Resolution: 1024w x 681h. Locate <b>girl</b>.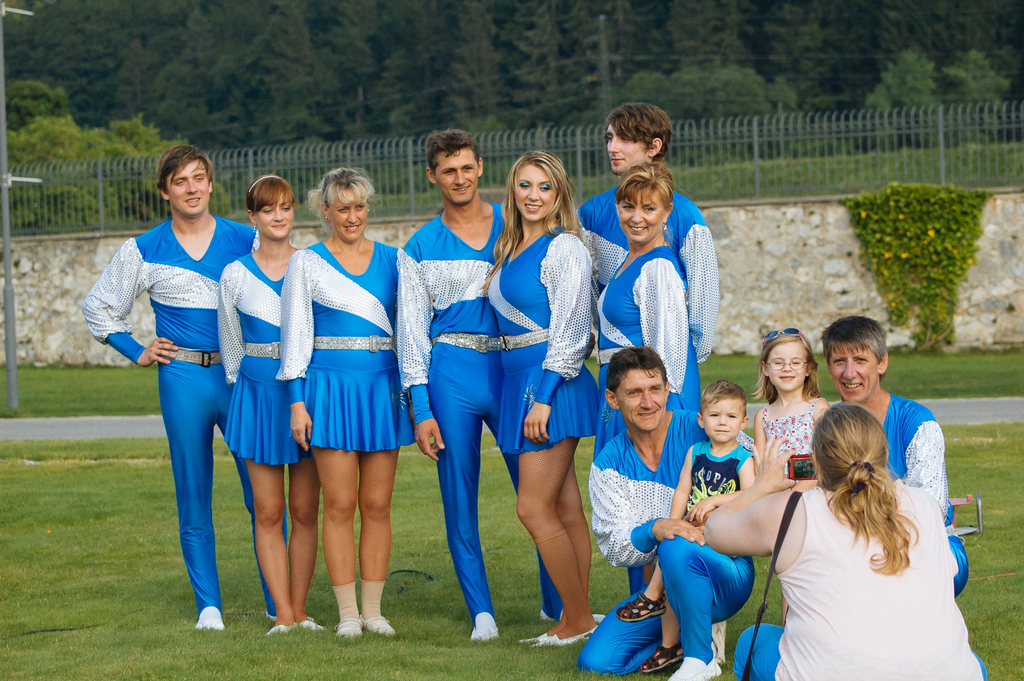
rect(215, 171, 326, 635).
